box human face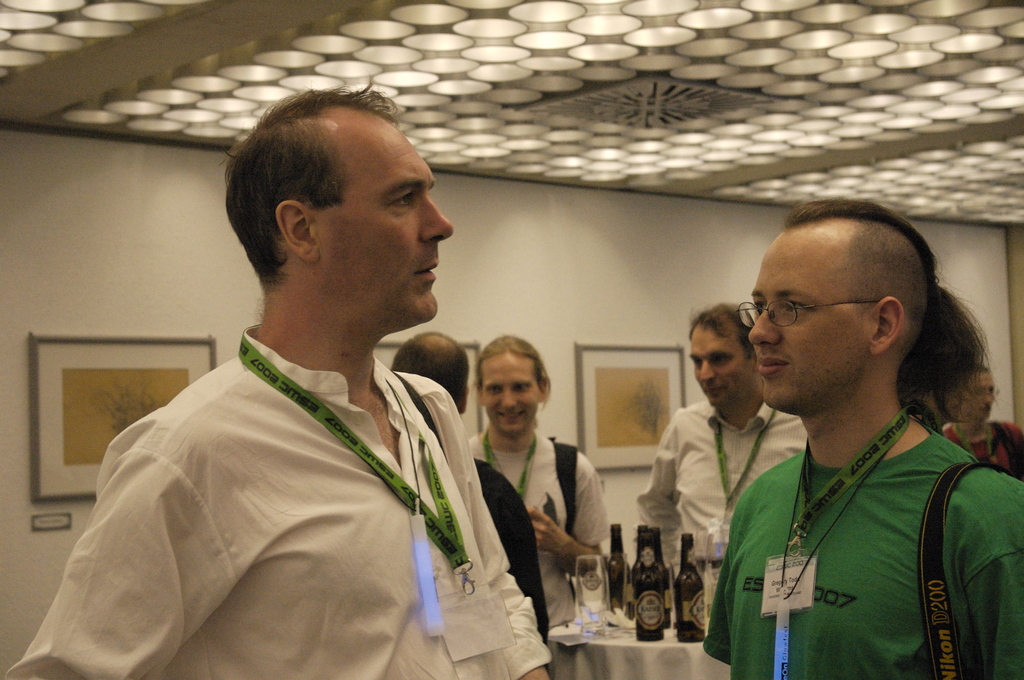
pyautogui.locateOnScreen(966, 374, 992, 416)
